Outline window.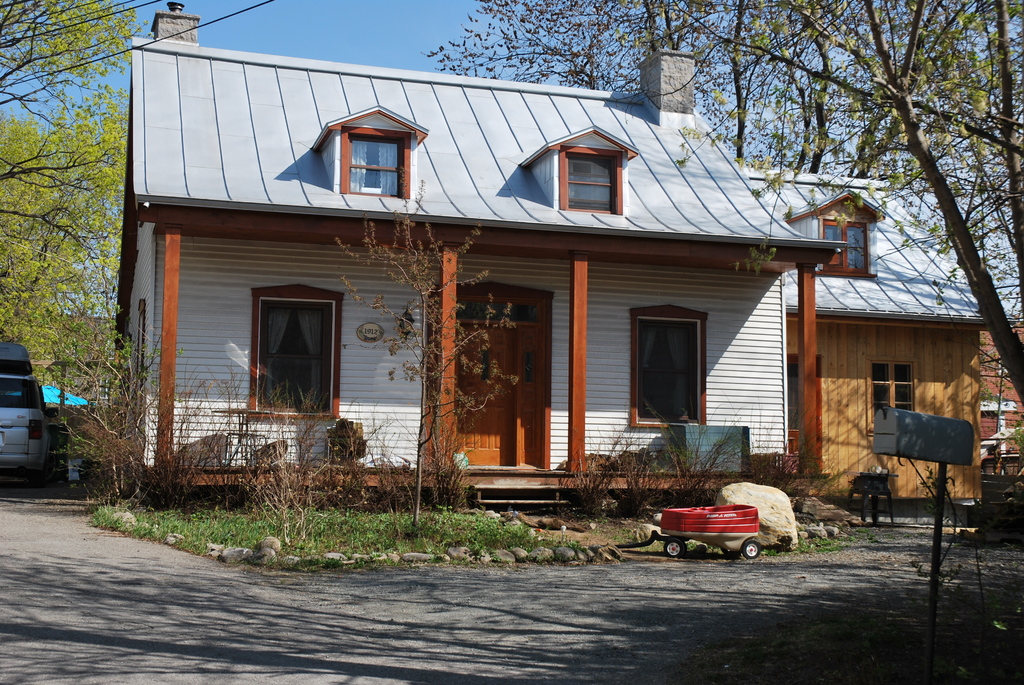
Outline: x1=341, y1=127, x2=414, y2=198.
